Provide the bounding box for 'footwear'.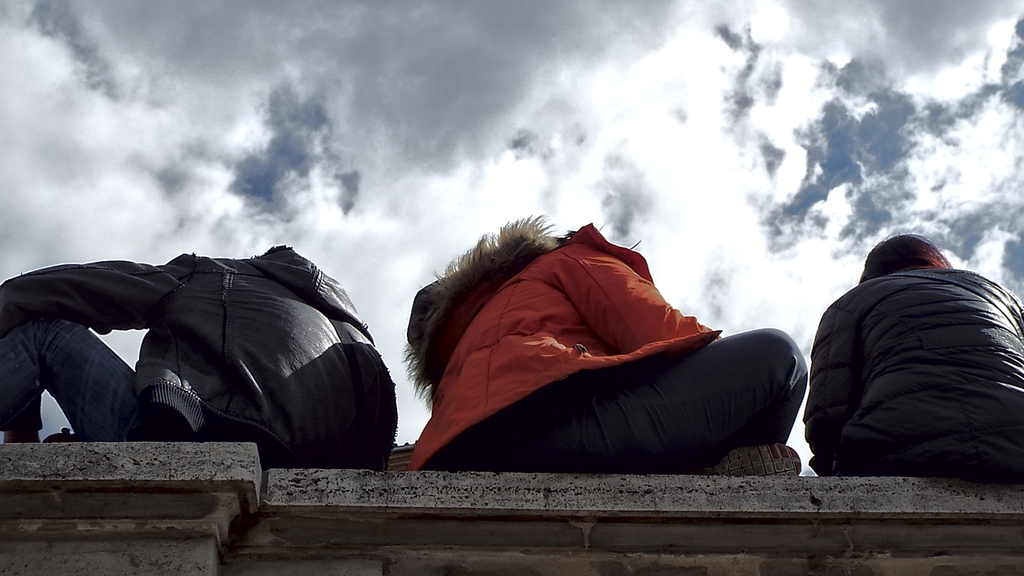
locate(700, 442, 803, 476).
